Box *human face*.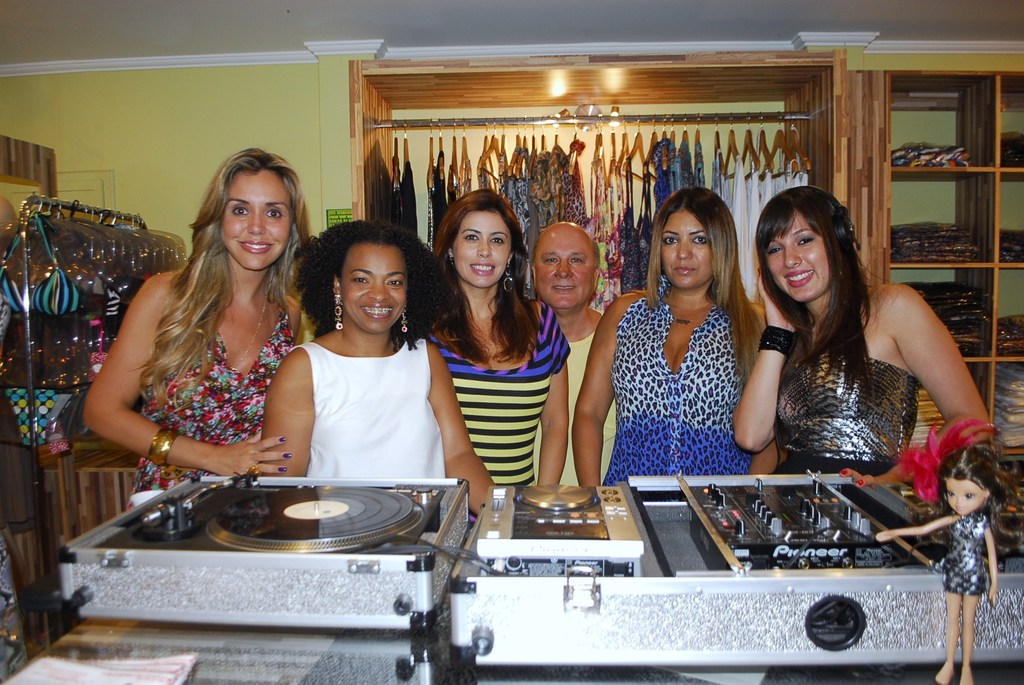
{"left": 335, "top": 248, "right": 410, "bottom": 333}.
